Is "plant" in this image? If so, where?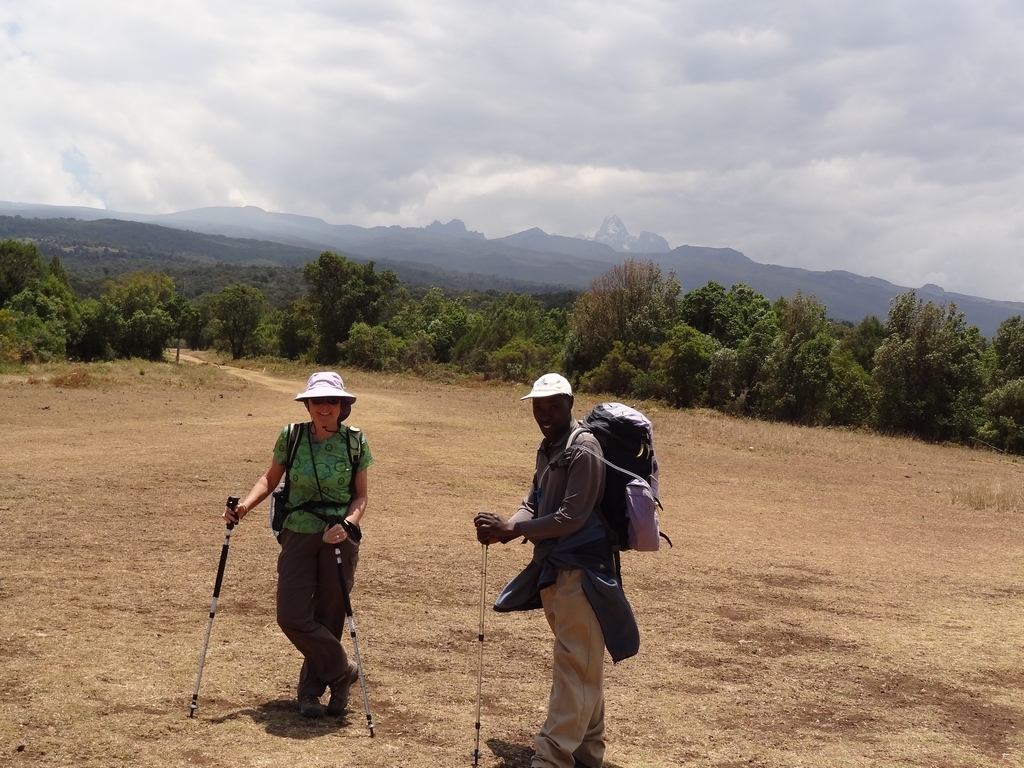
Yes, at l=101, t=297, r=179, b=359.
